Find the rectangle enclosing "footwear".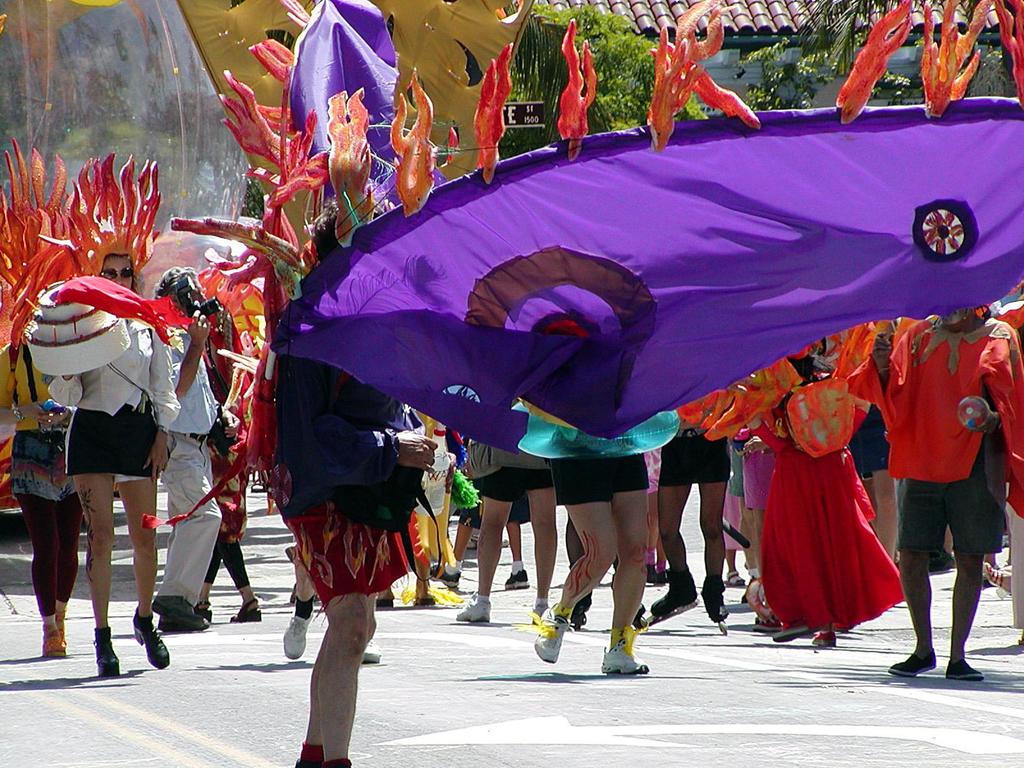
428/562/460/586.
